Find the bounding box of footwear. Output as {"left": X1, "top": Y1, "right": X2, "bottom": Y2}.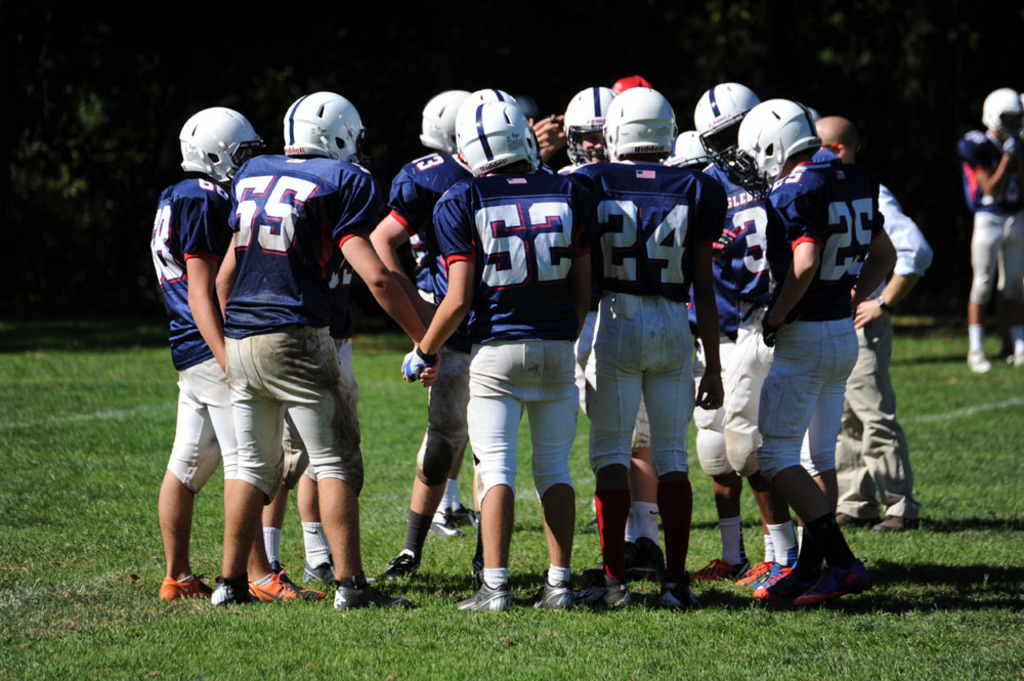
{"left": 583, "top": 584, "right": 635, "bottom": 609}.
